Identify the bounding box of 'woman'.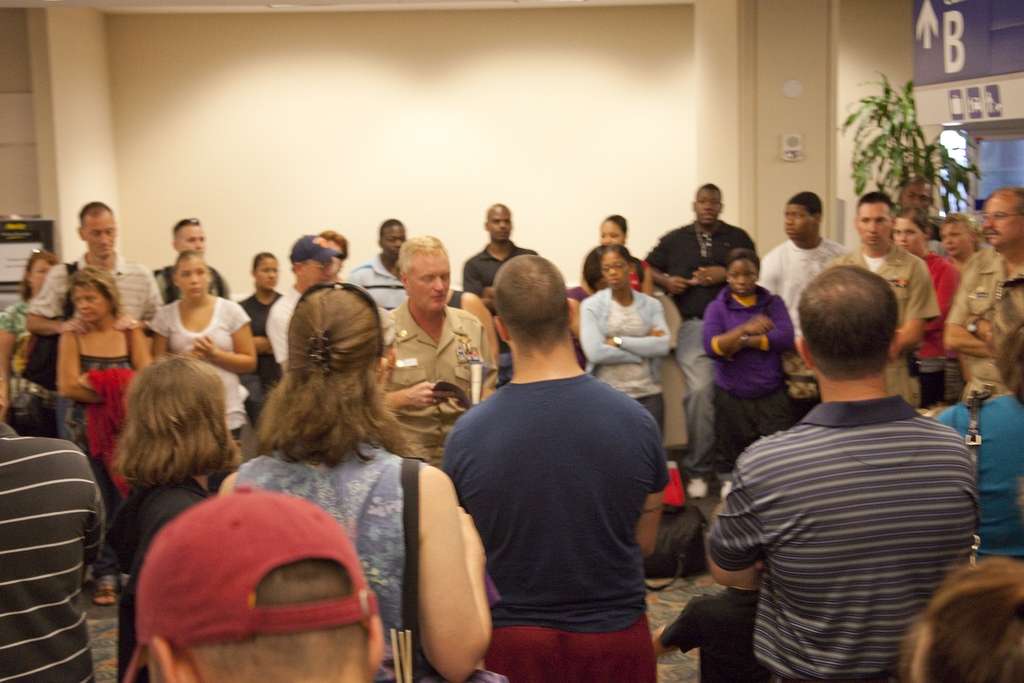
931/324/1023/567.
